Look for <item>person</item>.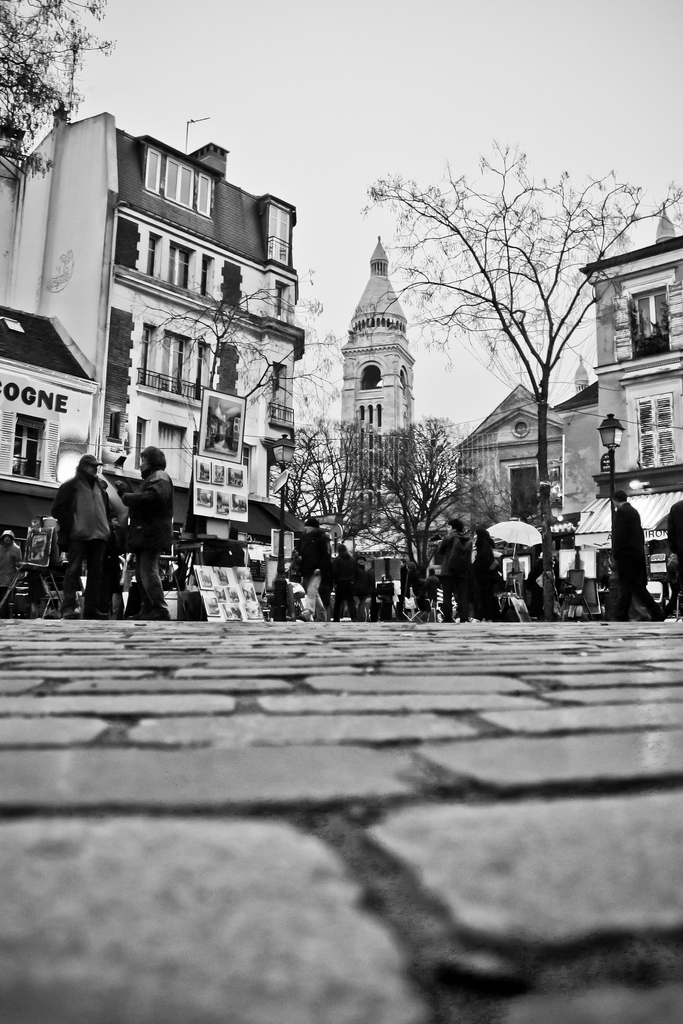
Found: 283,512,334,626.
